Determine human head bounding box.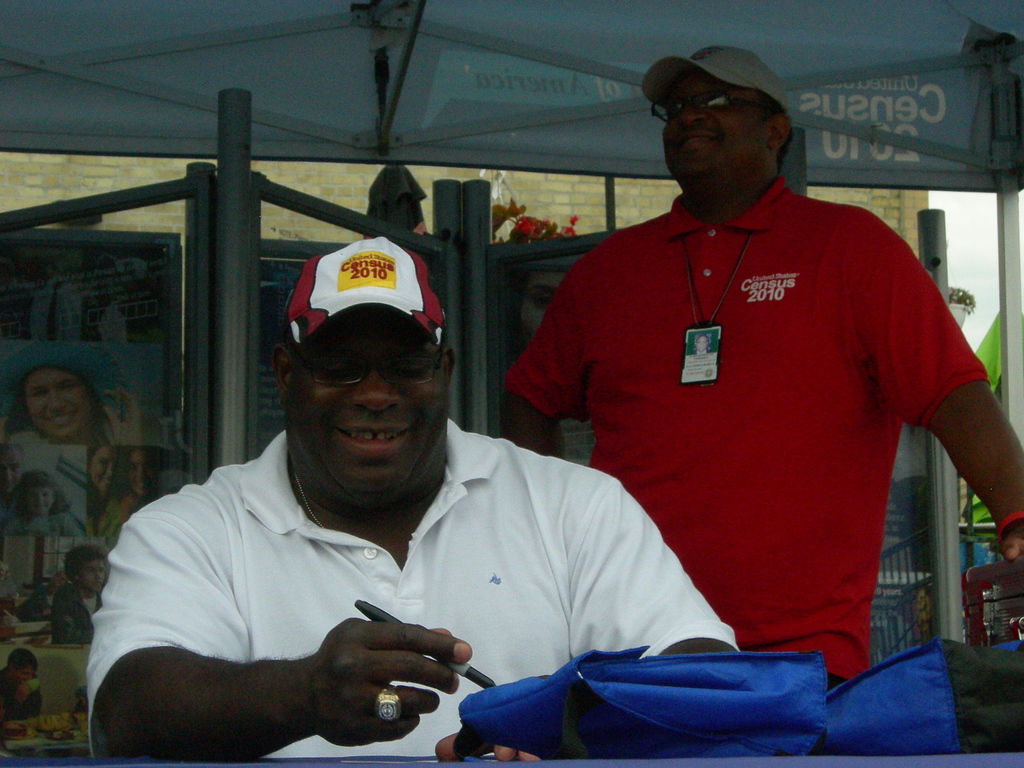
Determined: crop(1, 437, 20, 489).
